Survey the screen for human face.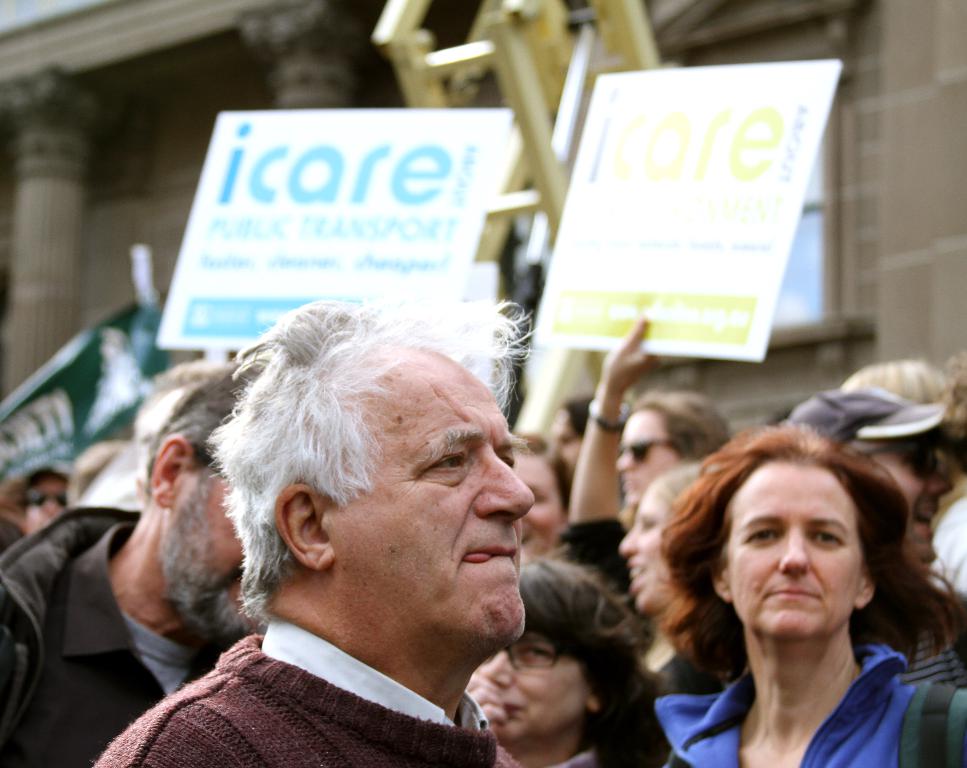
Survey found: crop(325, 345, 541, 654).
